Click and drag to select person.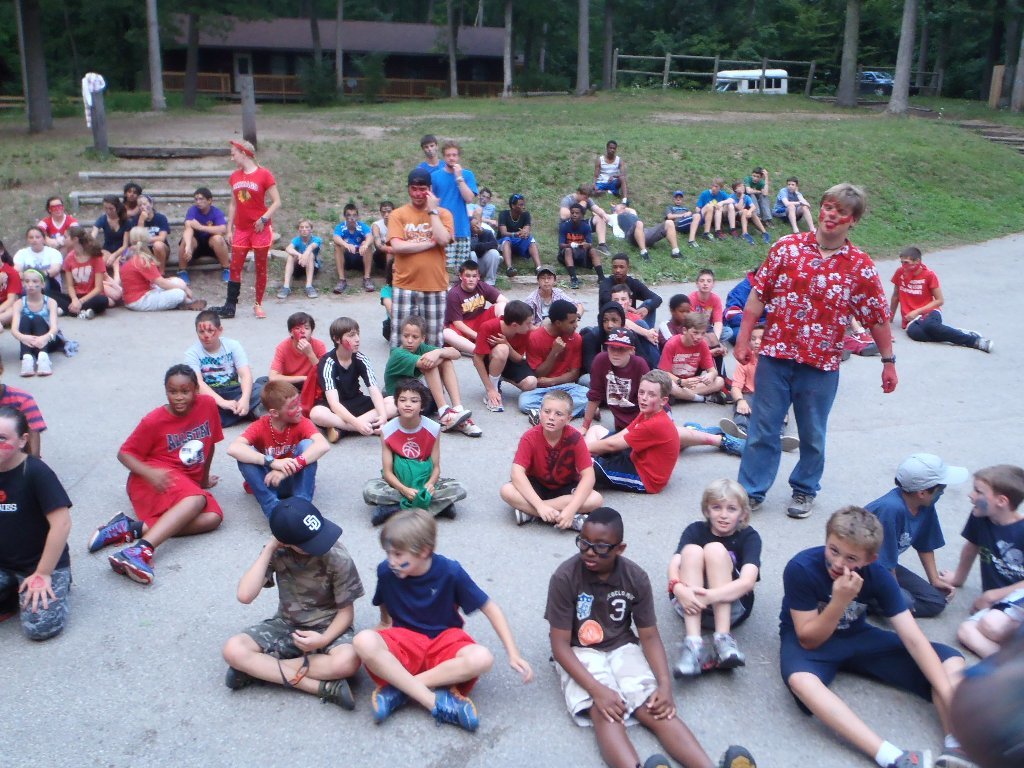
Selection: 180/177/227/285.
